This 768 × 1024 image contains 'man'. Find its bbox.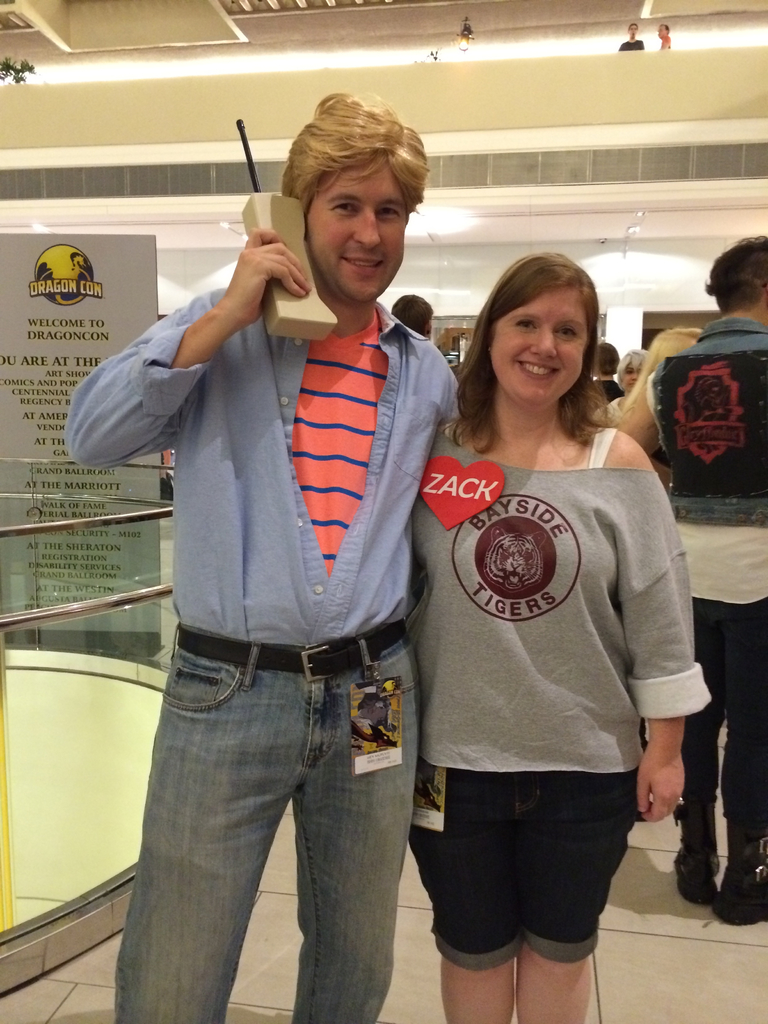
bbox=(68, 131, 484, 982).
